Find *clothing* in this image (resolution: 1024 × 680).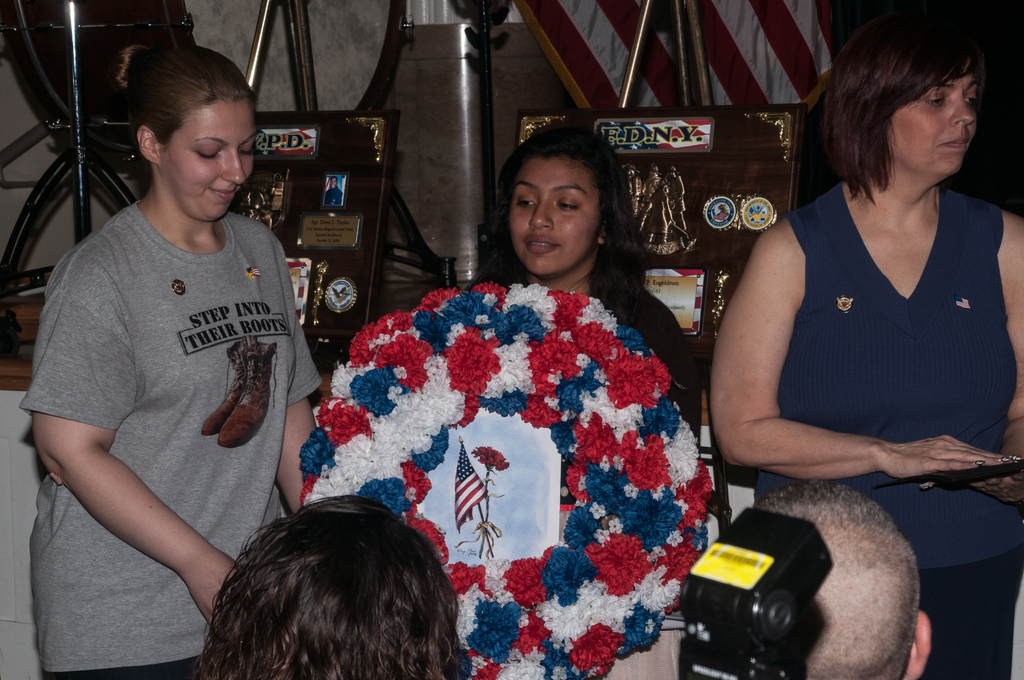
box(38, 175, 306, 623).
